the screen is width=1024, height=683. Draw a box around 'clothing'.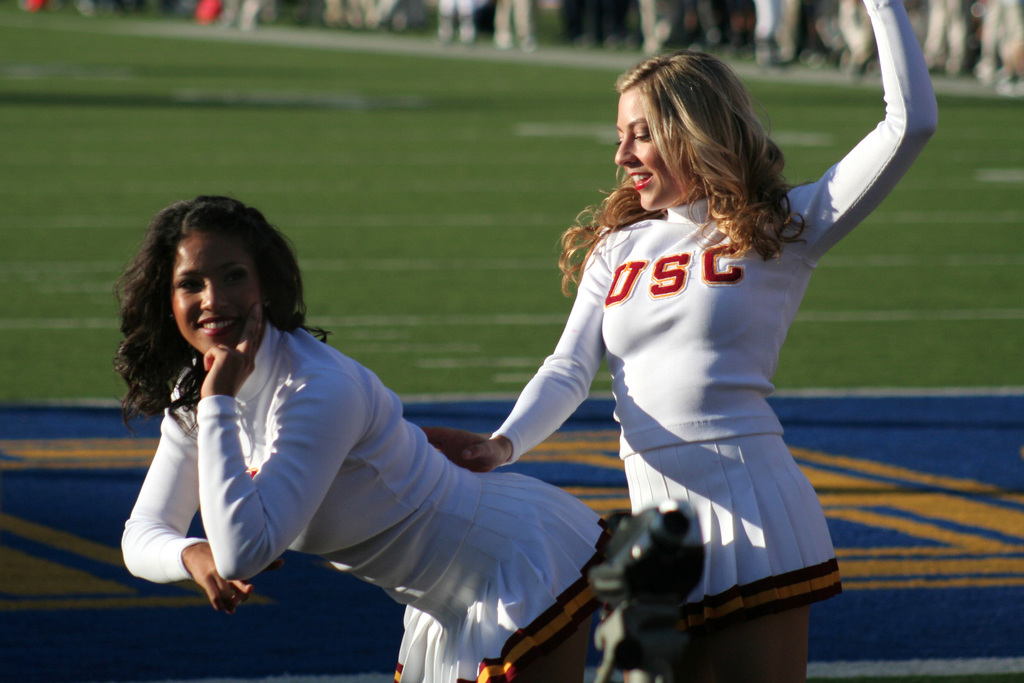
region(122, 315, 607, 682).
